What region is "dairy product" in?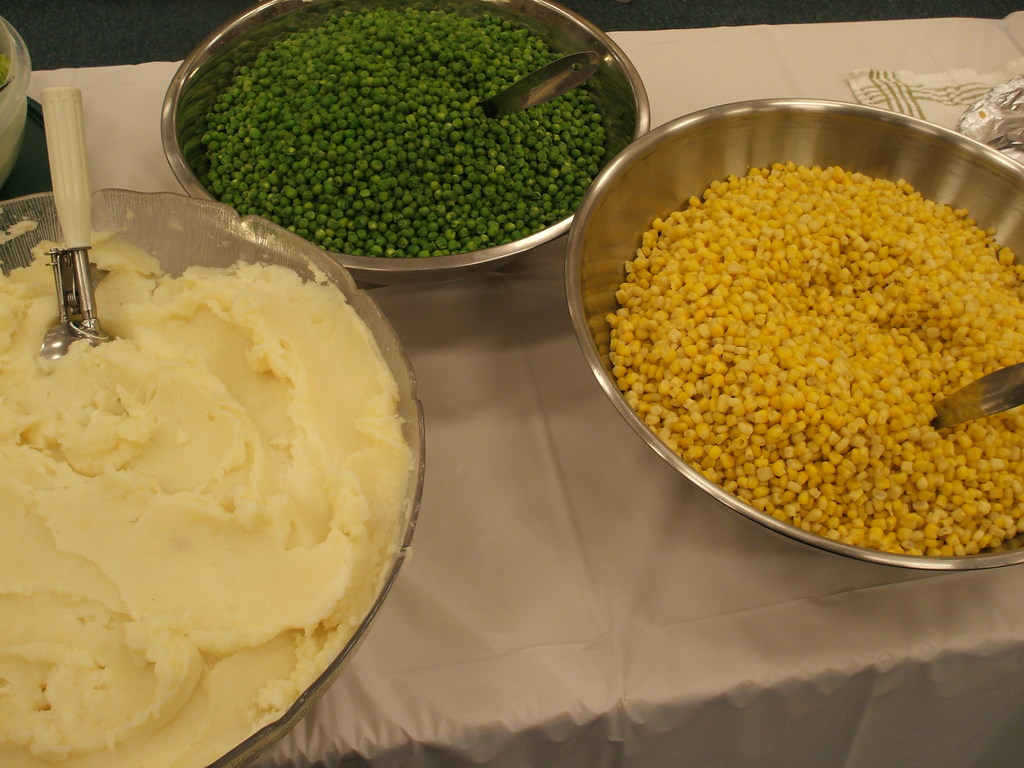
3, 255, 418, 765.
